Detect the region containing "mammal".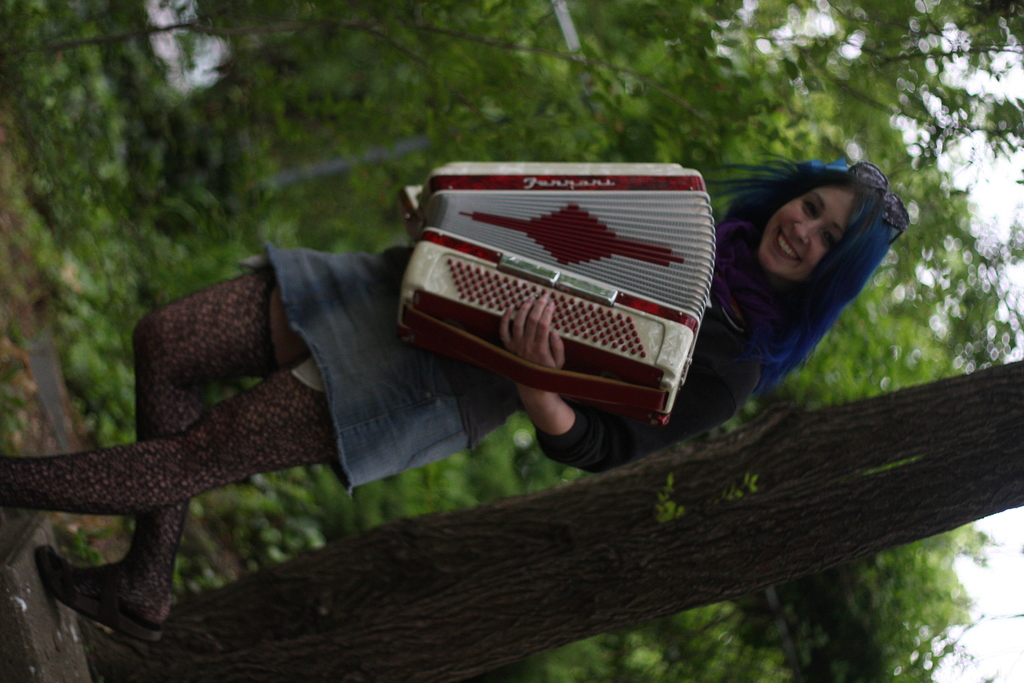
{"left": 0, "top": 152, "right": 897, "bottom": 637}.
